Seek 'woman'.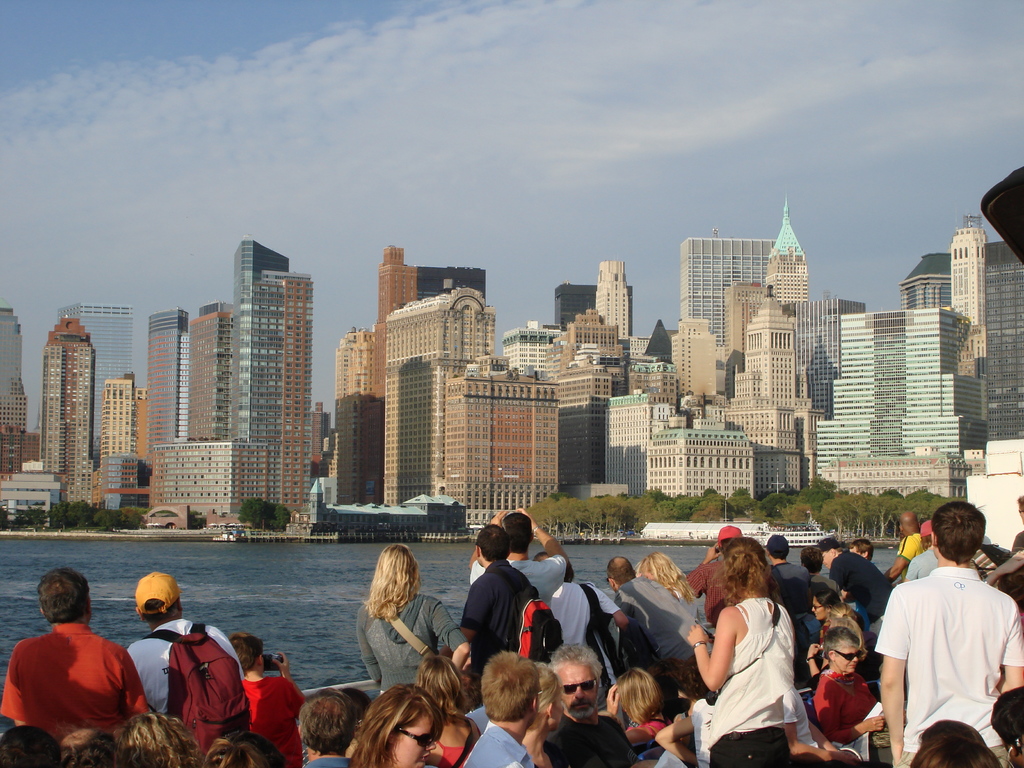
[415, 656, 479, 764].
